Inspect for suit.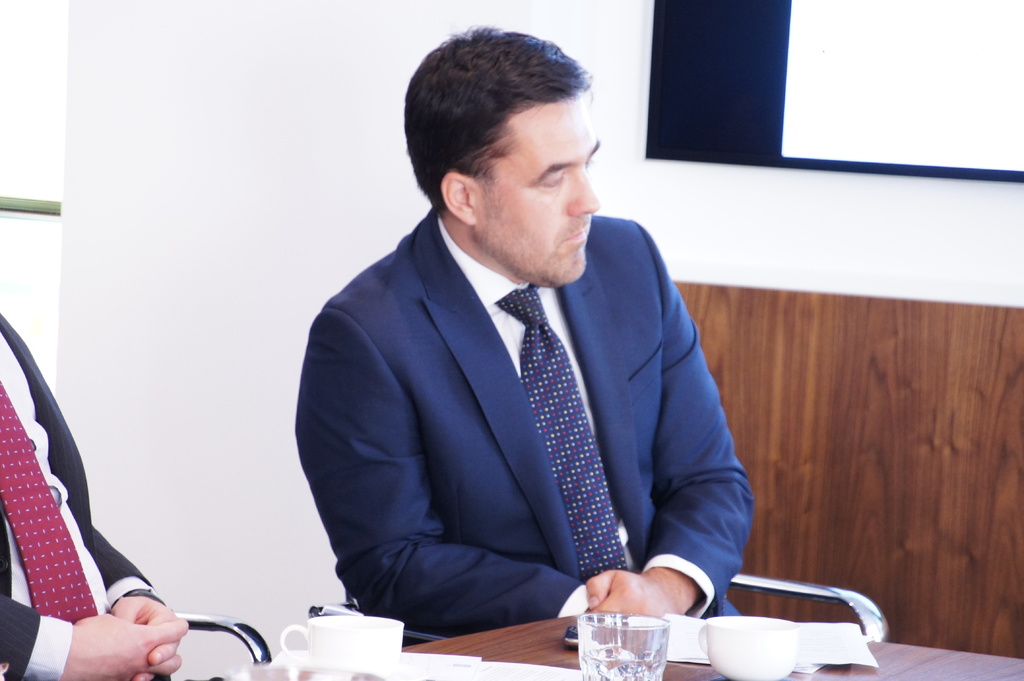
Inspection: x1=0 y1=300 x2=165 y2=680.
